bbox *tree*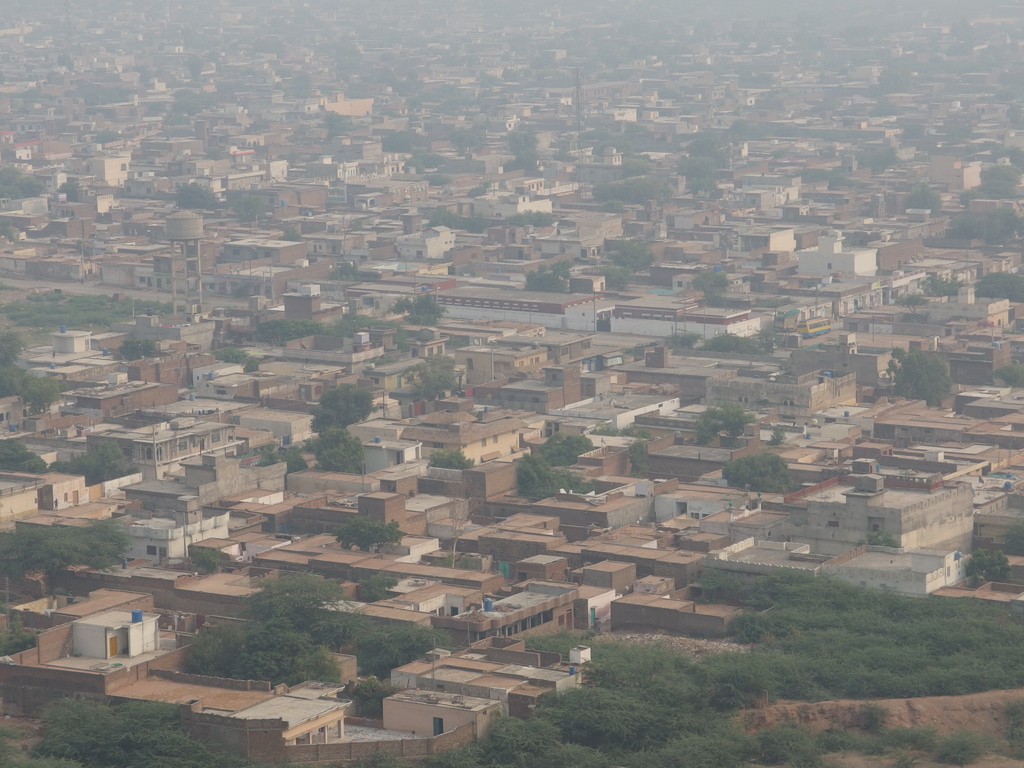
[874, 65, 906, 92]
